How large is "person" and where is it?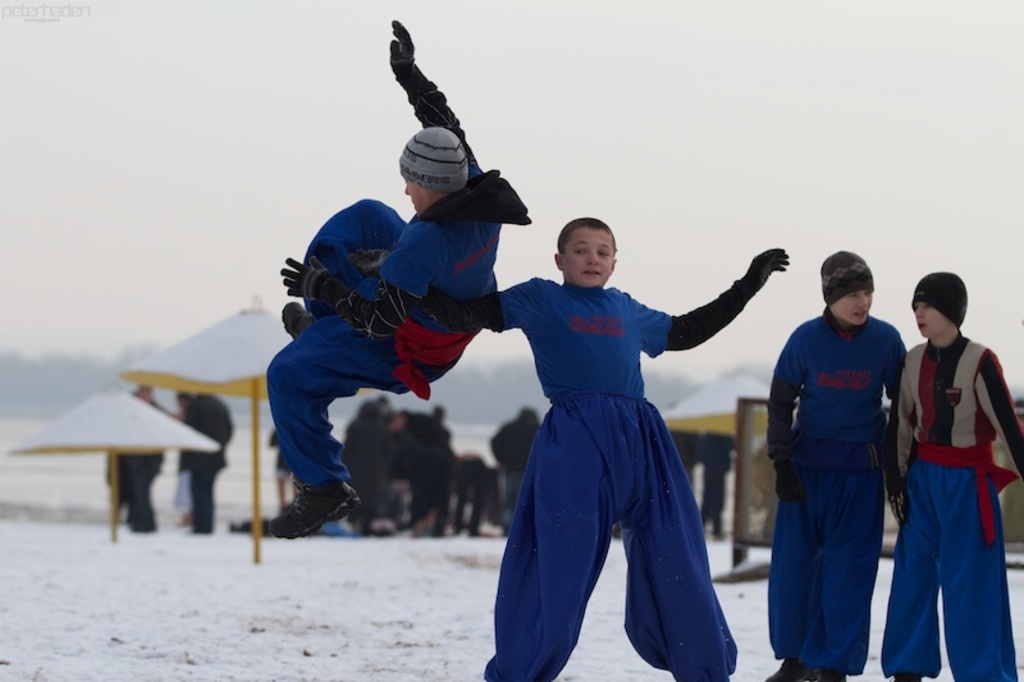
Bounding box: 668 430 700 481.
